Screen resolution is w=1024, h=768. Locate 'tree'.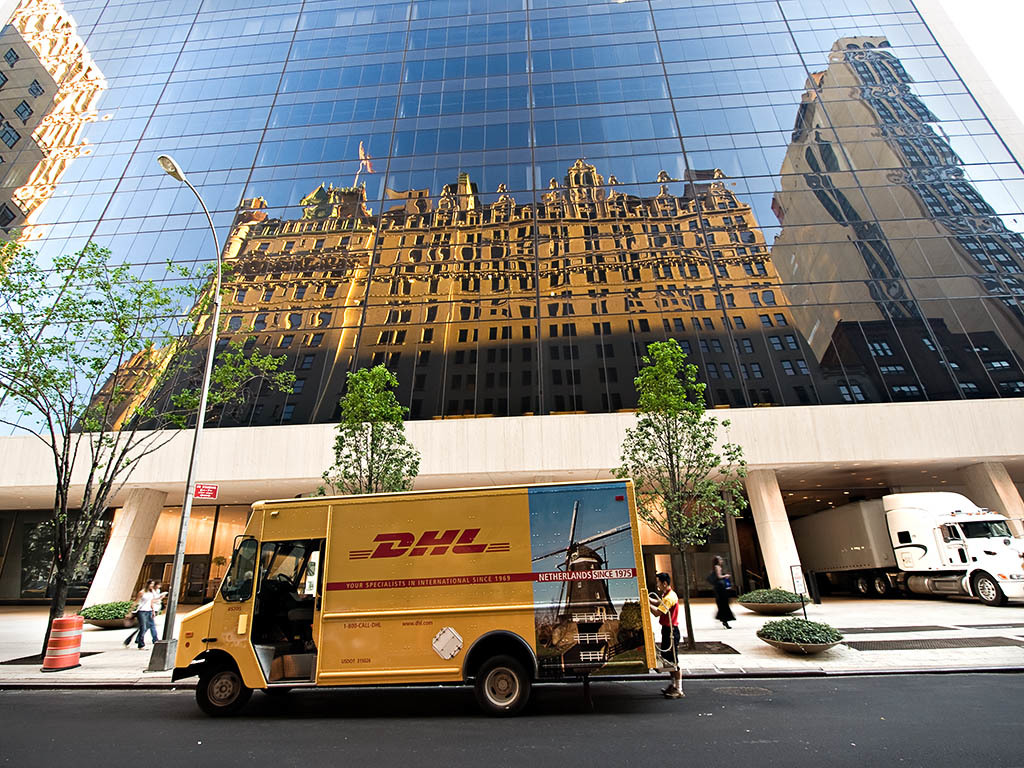
(315, 359, 447, 499).
